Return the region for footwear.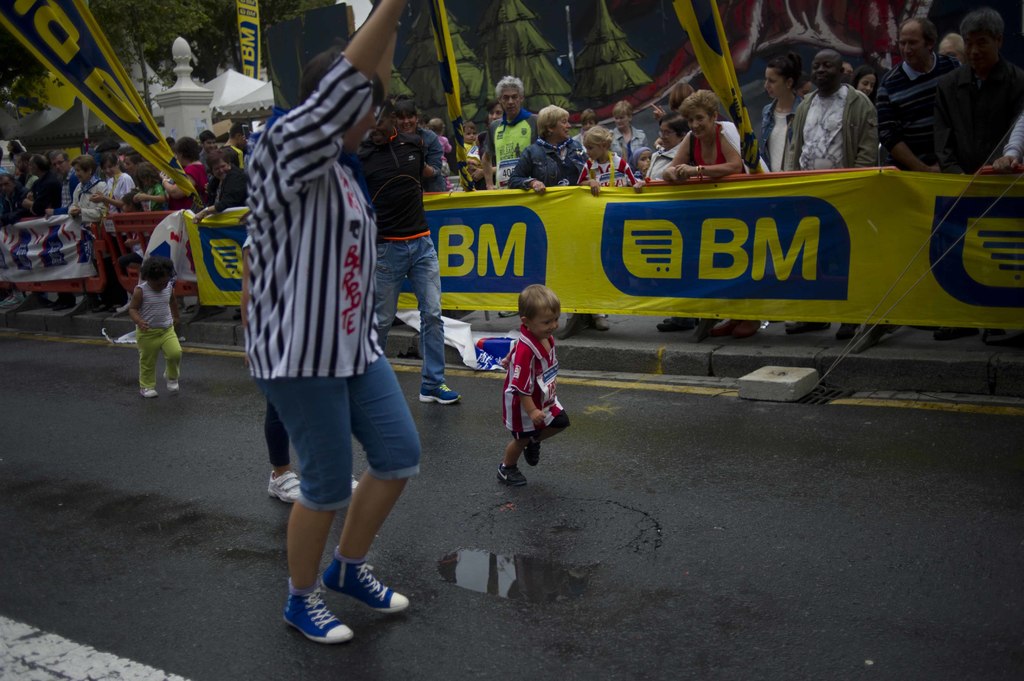
bbox=(237, 310, 241, 321).
